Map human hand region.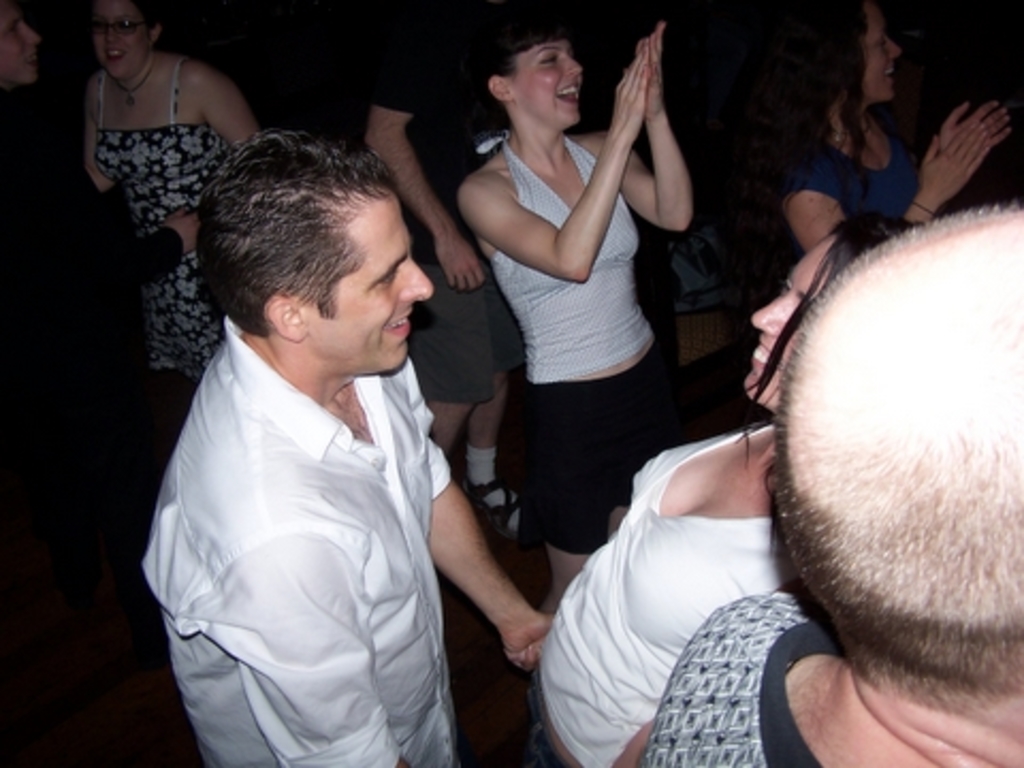
Mapped to [x1=612, y1=41, x2=649, y2=130].
